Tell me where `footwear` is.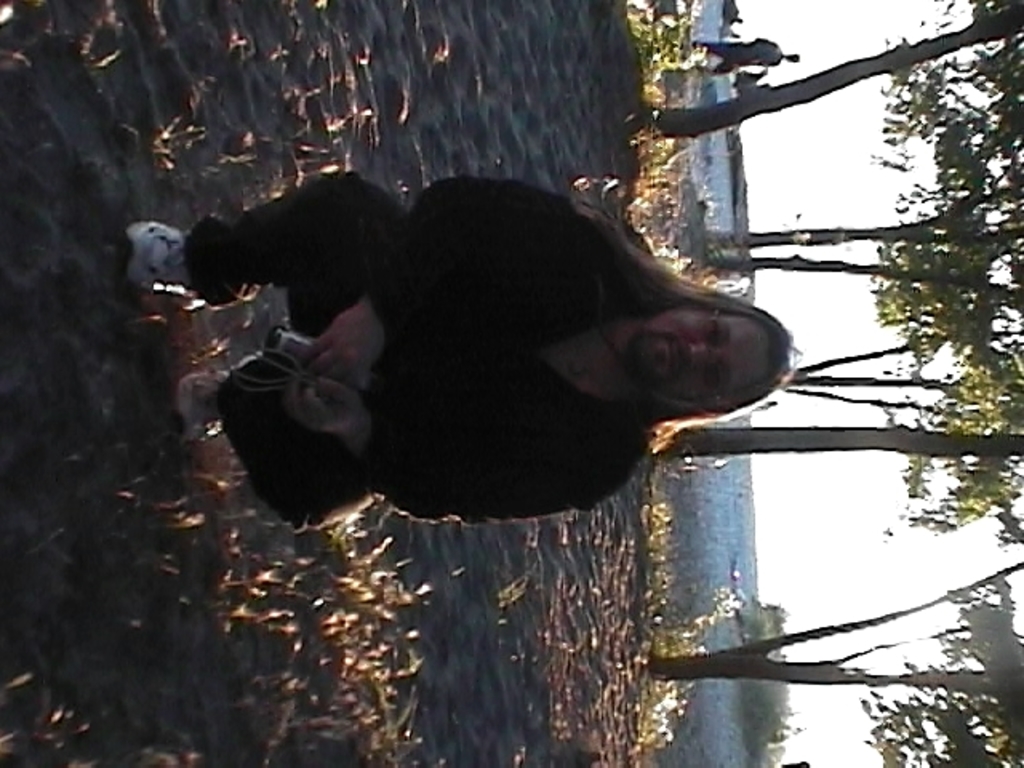
`footwear` is at (x1=120, y1=221, x2=210, y2=320).
